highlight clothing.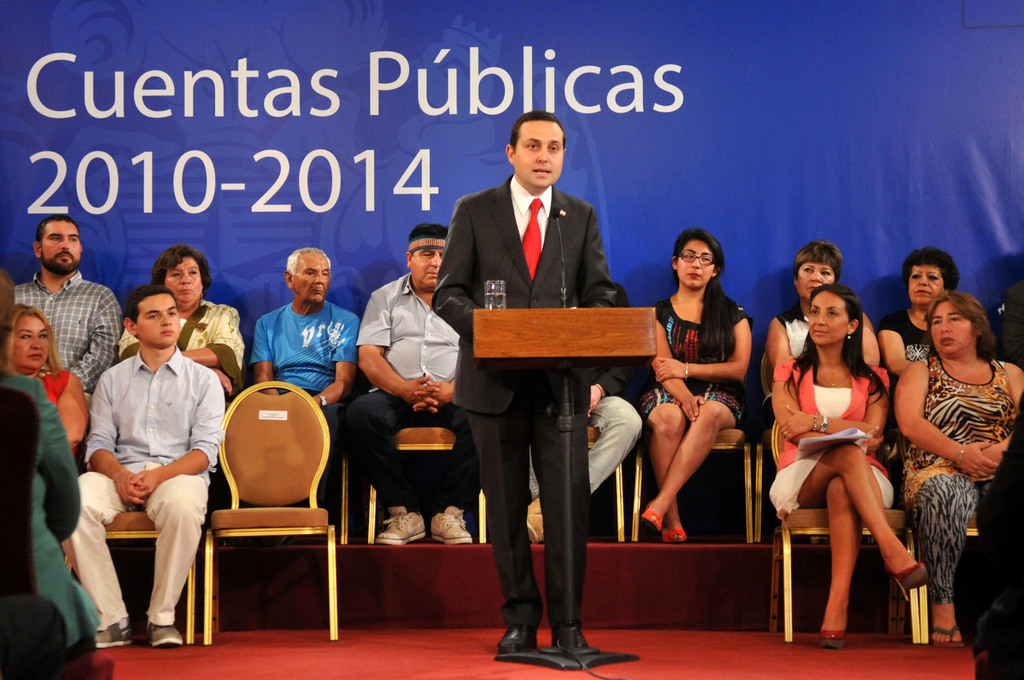
Highlighted region: bbox=(640, 283, 762, 452).
